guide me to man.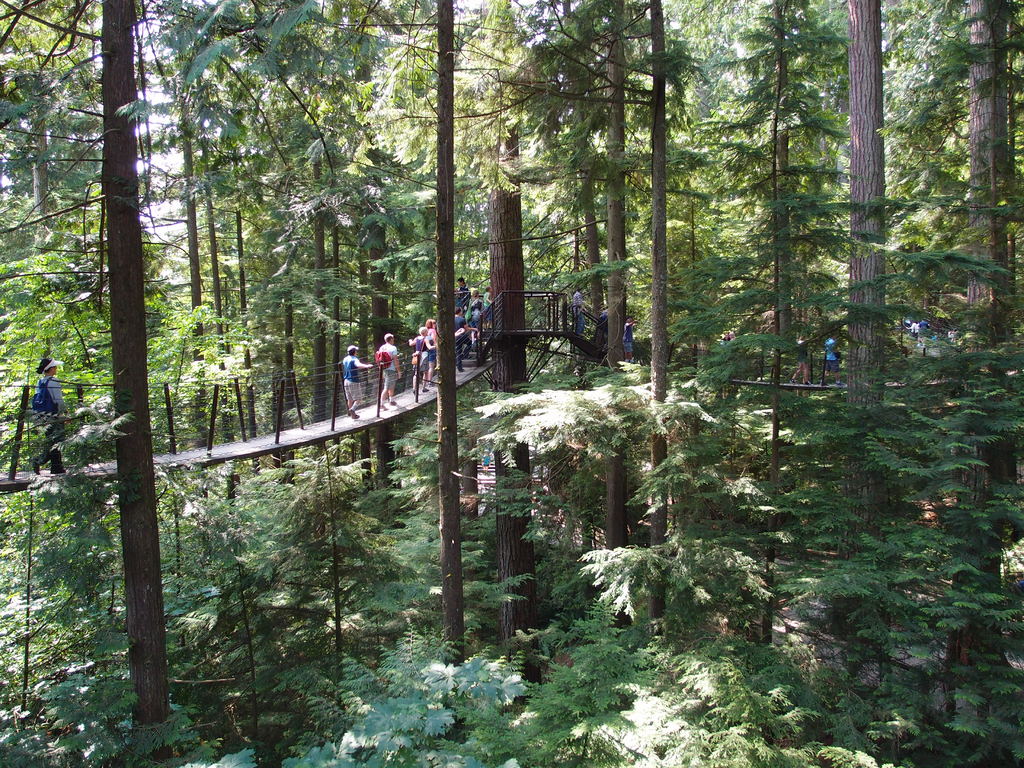
Guidance: locate(813, 326, 842, 374).
